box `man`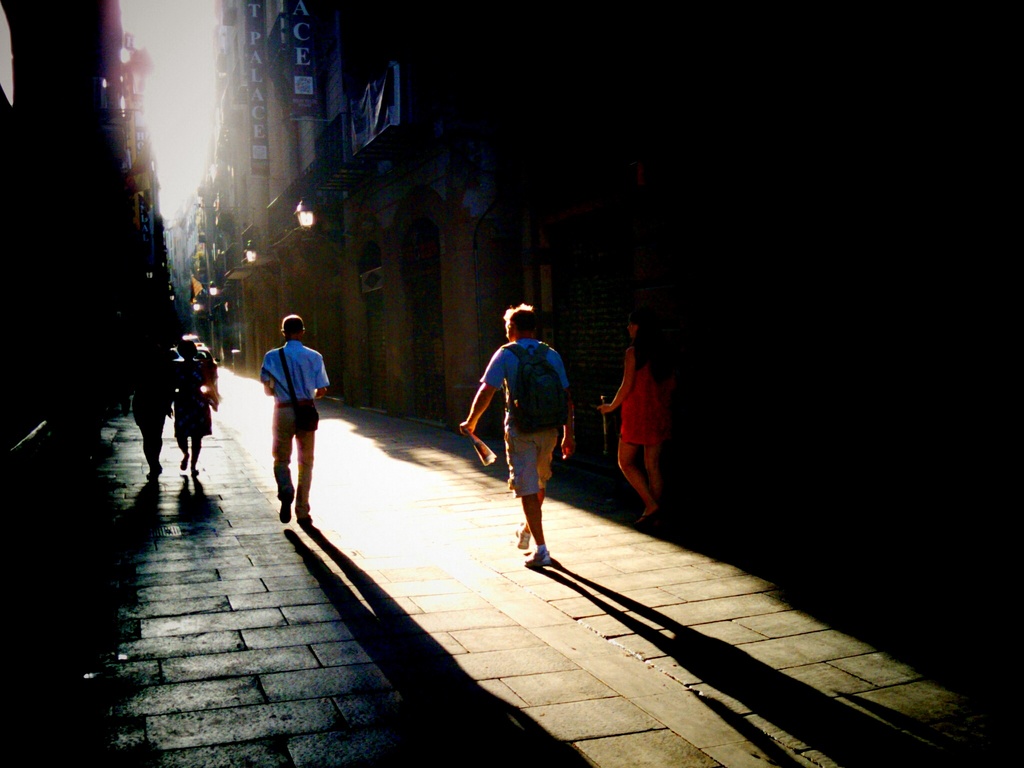
x1=259 y1=315 x2=324 y2=522
